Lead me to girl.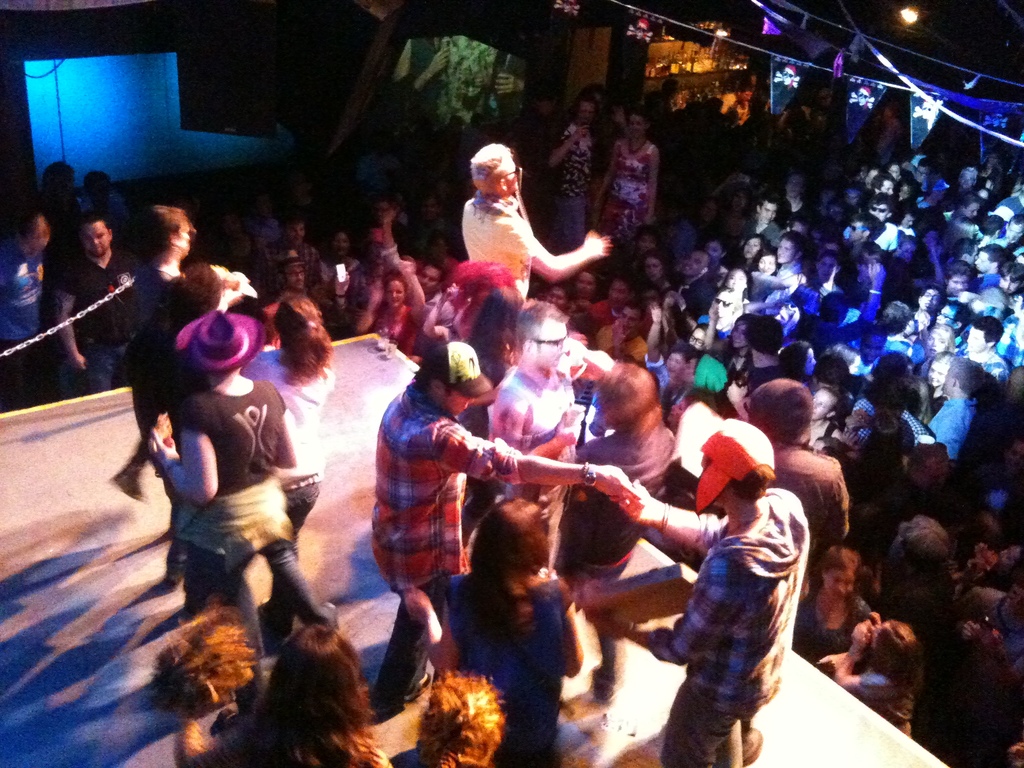
Lead to rect(739, 232, 769, 271).
